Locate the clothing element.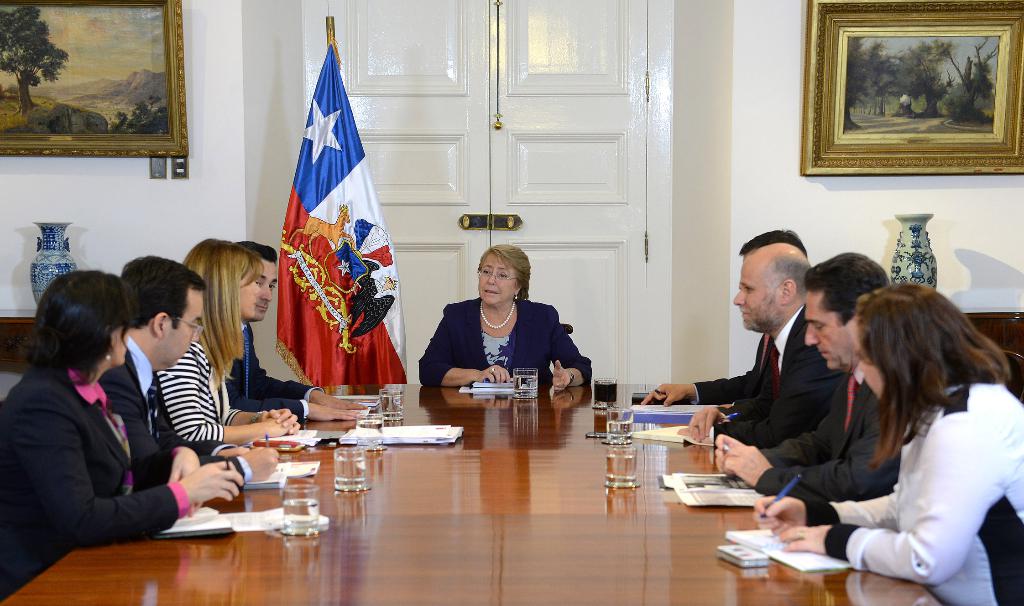
Element bbox: [124, 331, 196, 498].
